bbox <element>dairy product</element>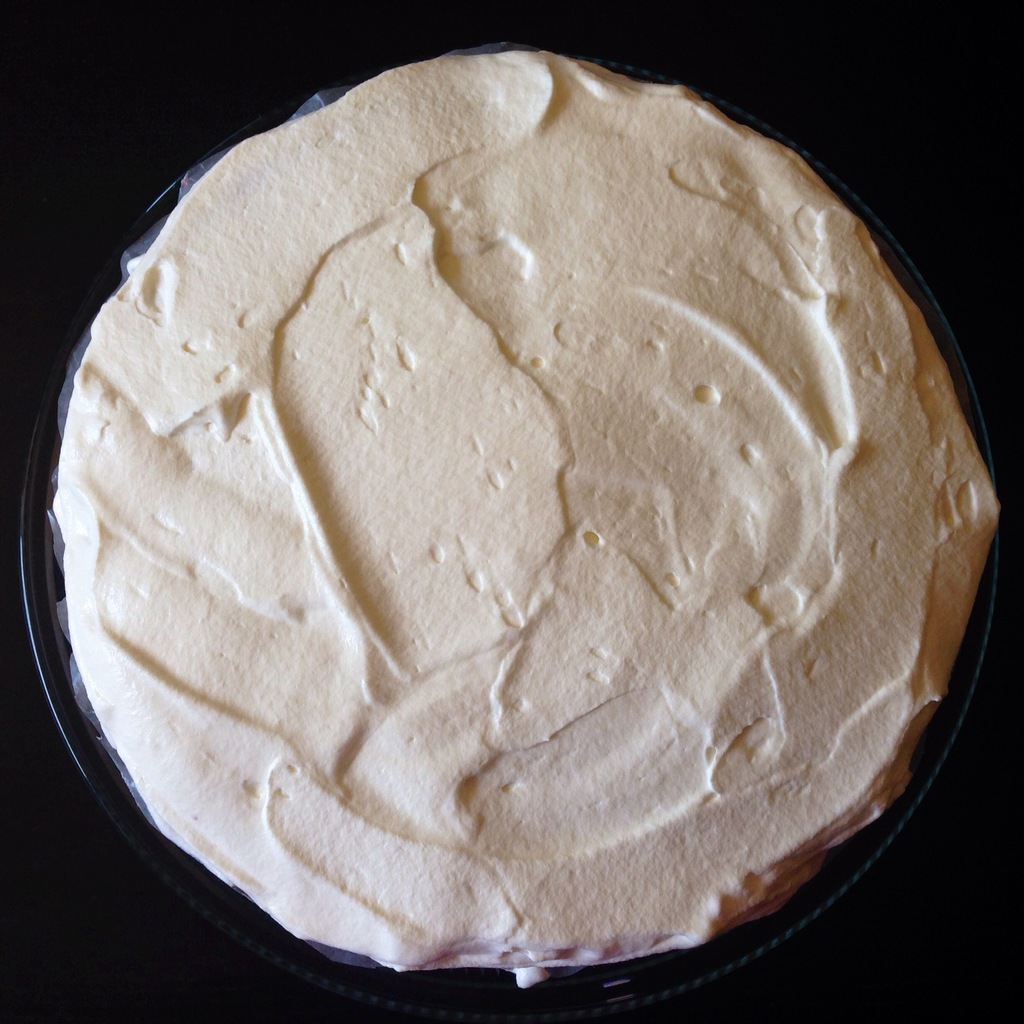
pyautogui.locateOnScreen(19, 50, 998, 1008)
